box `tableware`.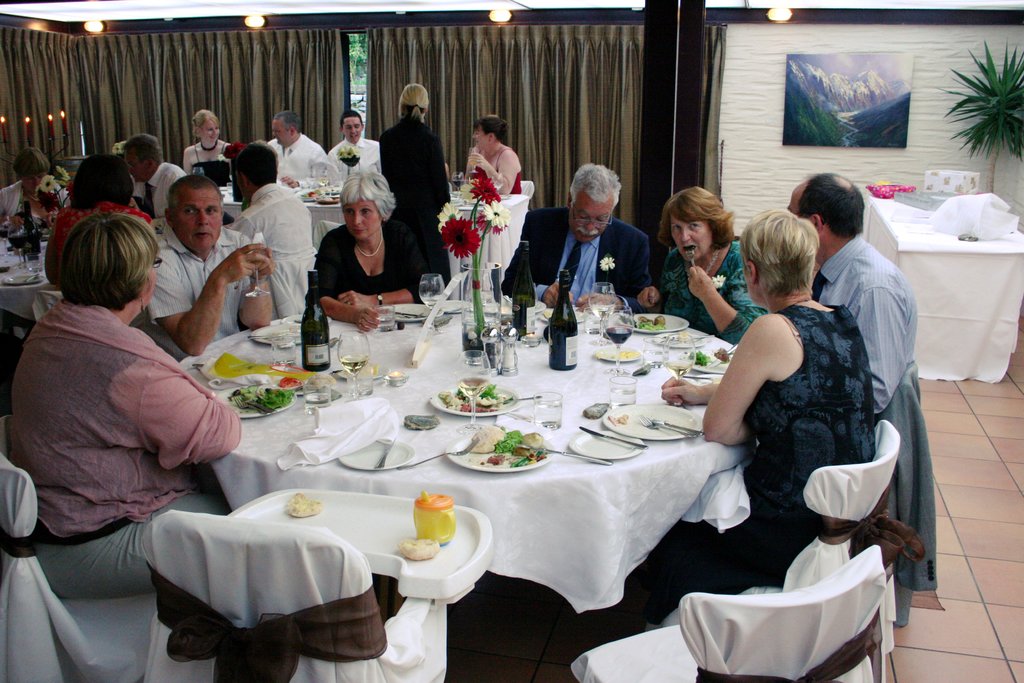
box(477, 394, 541, 404).
